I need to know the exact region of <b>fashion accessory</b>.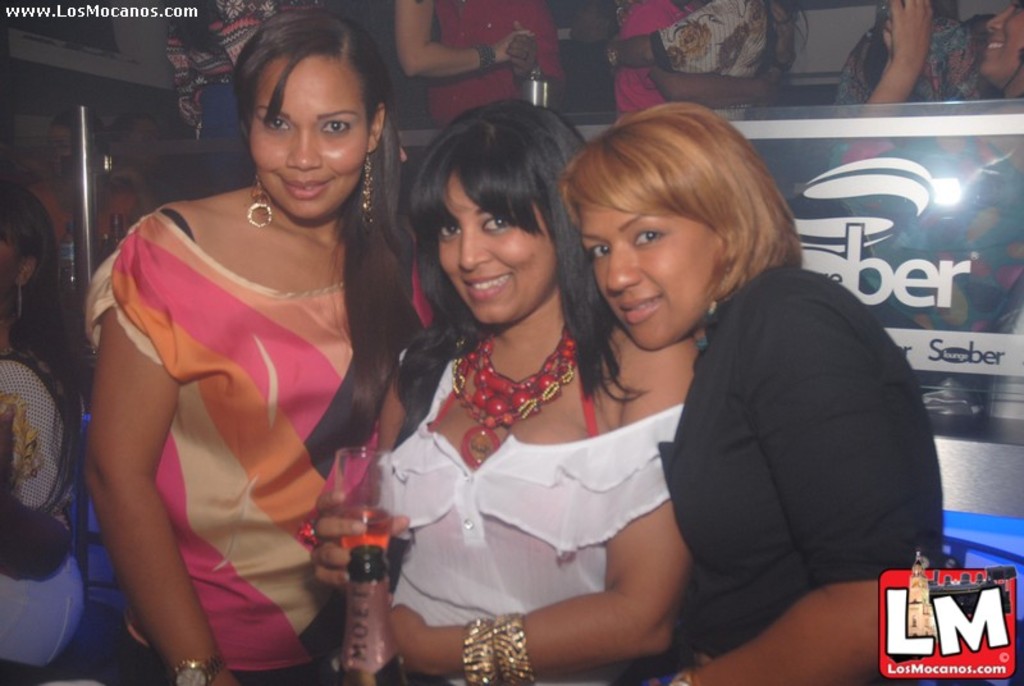
Region: left=294, top=516, right=325, bottom=553.
